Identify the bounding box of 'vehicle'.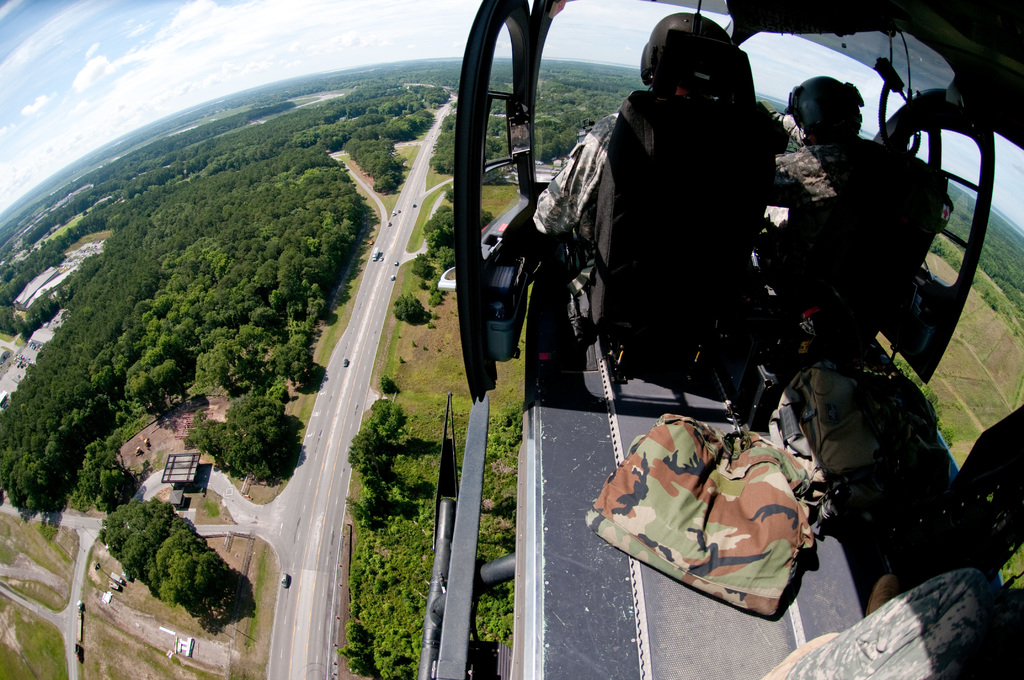
pyautogui.locateOnScreen(420, 0, 1023, 679).
